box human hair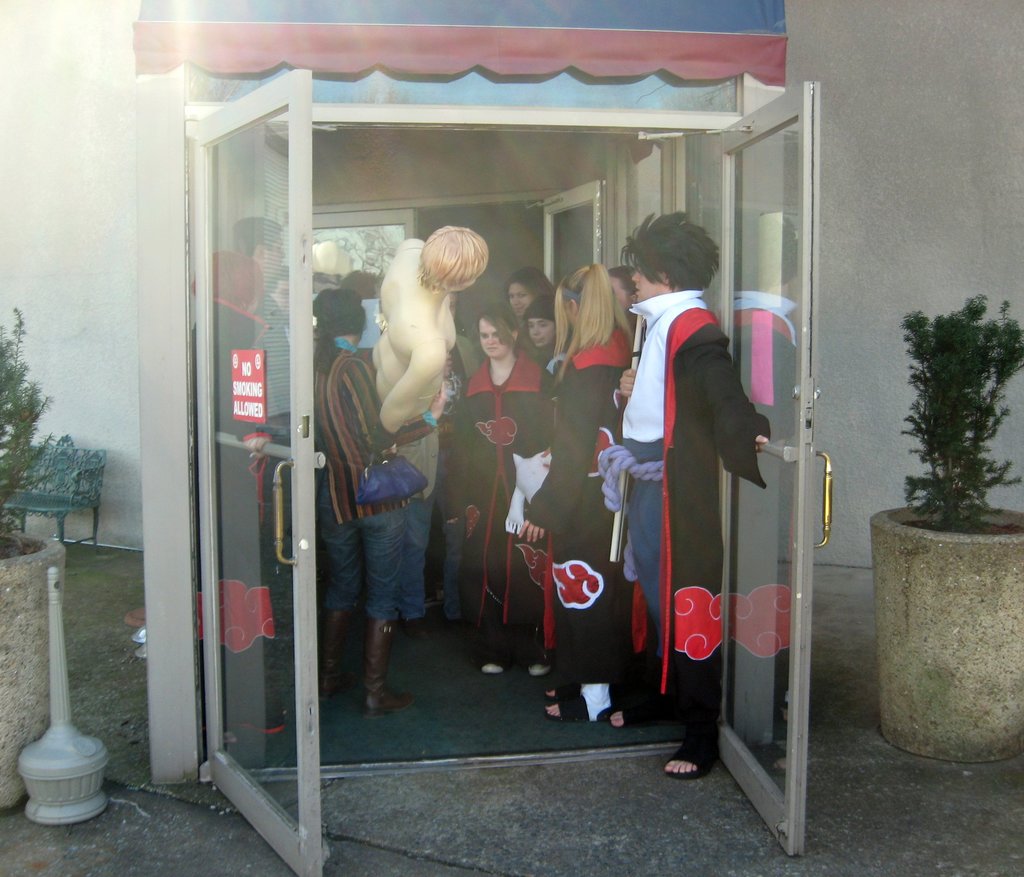
510:270:550:295
